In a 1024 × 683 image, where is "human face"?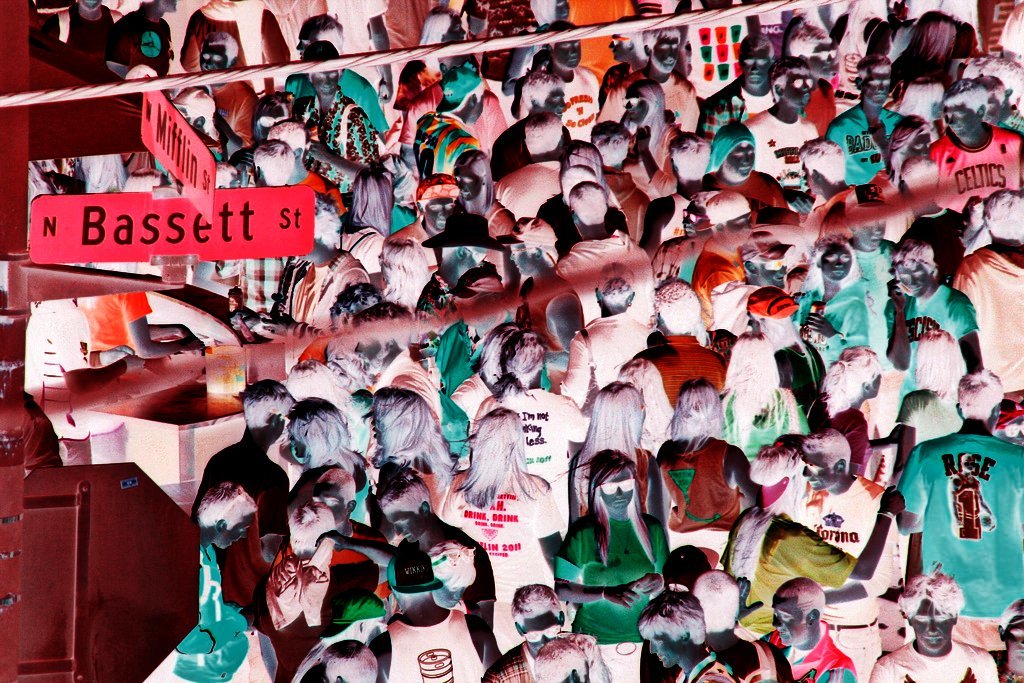
x1=654, y1=38, x2=682, y2=74.
